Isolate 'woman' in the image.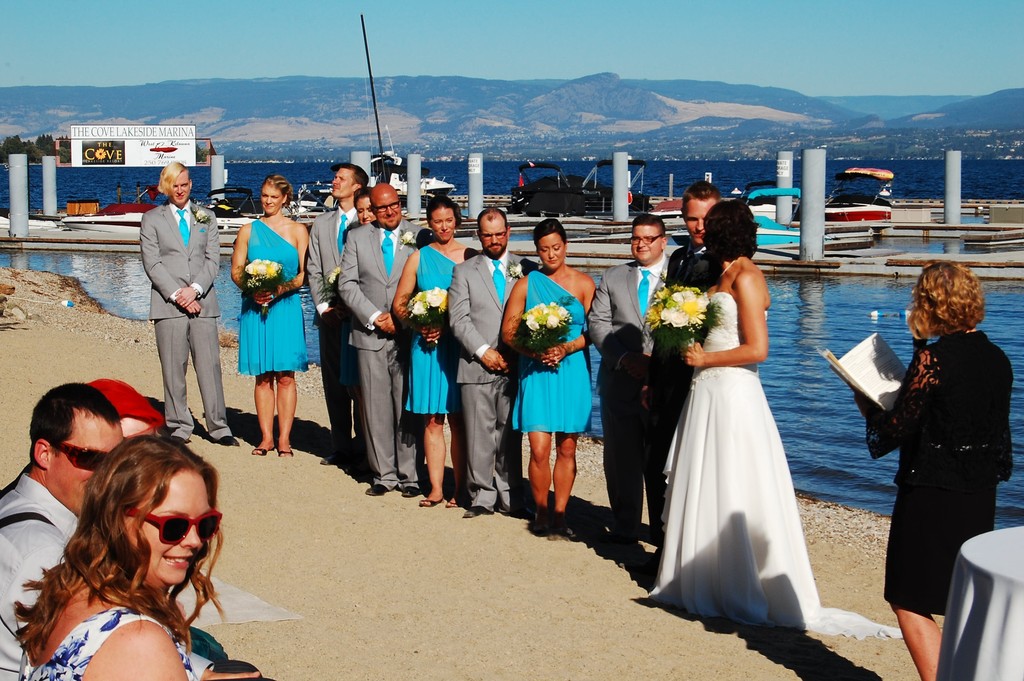
Isolated region: 390 195 481 507.
